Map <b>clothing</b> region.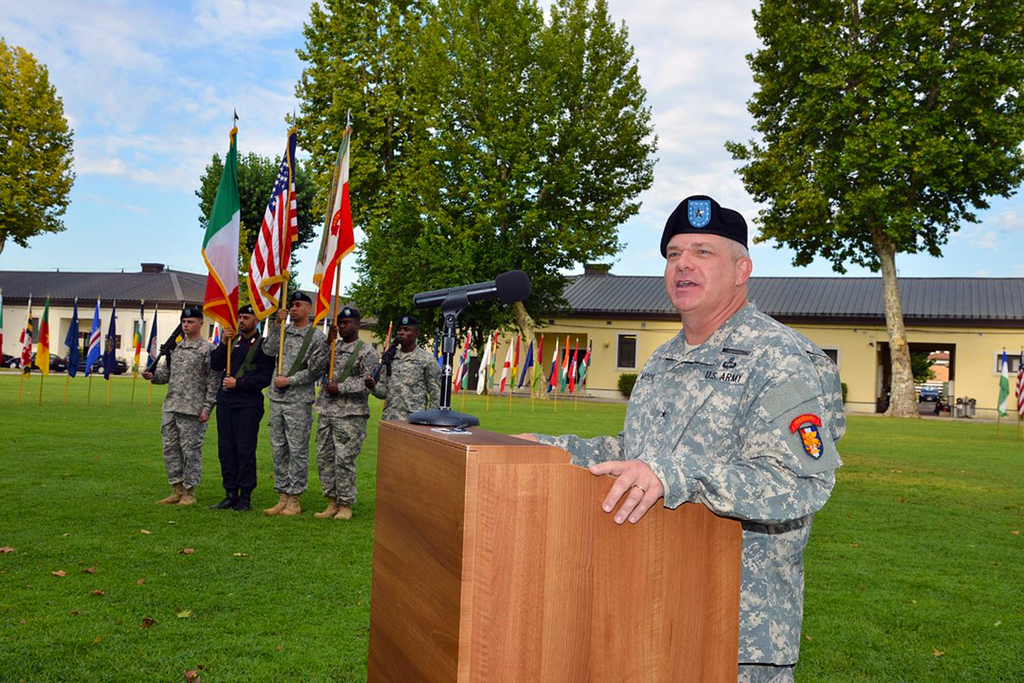
Mapped to {"left": 259, "top": 322, "right": 332, "bottom": 495}.
